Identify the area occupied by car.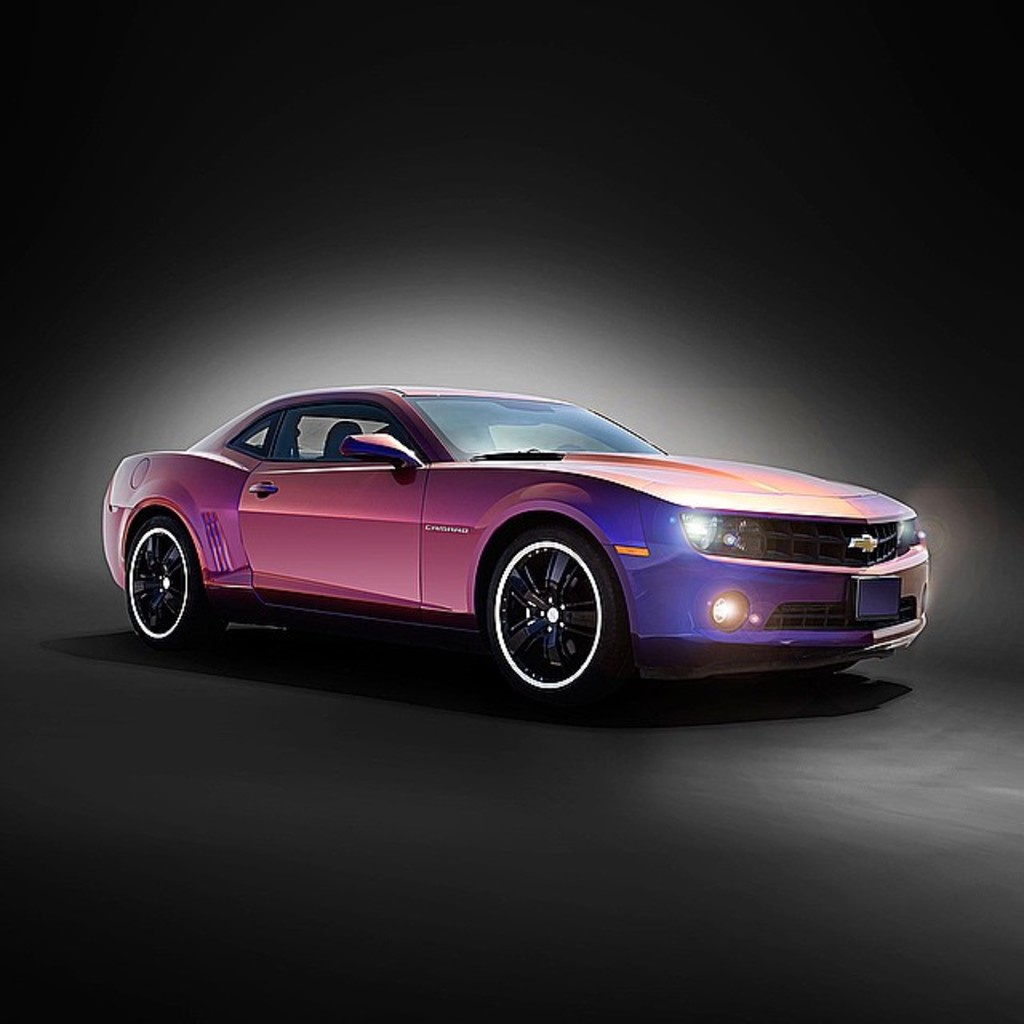
Area: <bbox>96, 366, 939, 701</bbox>.
